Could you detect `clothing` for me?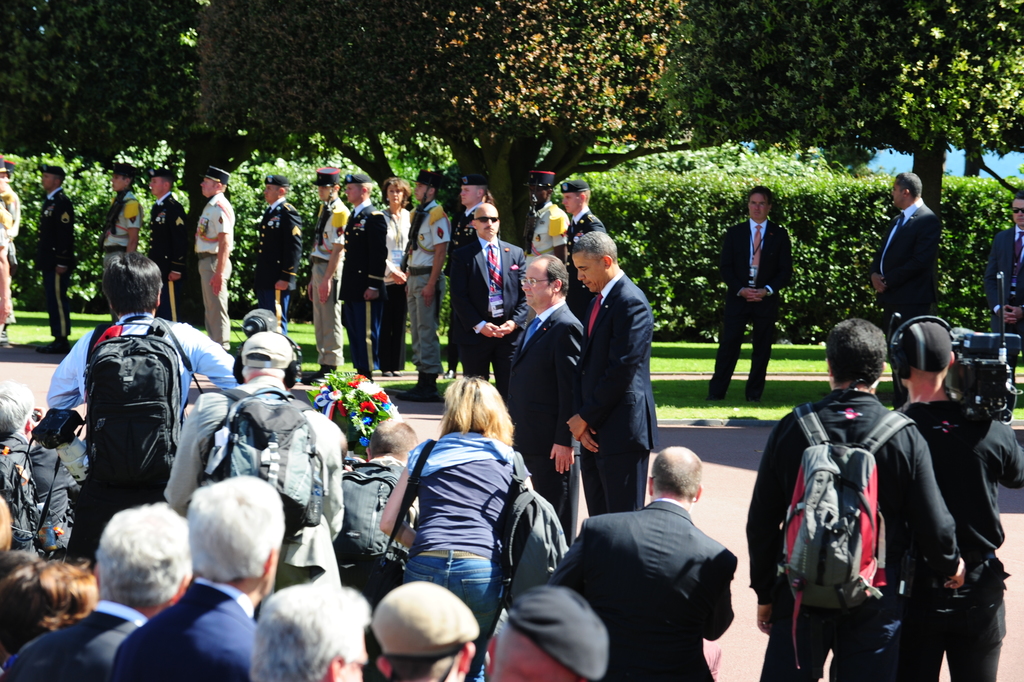
Detection result: region(0, 597, 147, 681).
